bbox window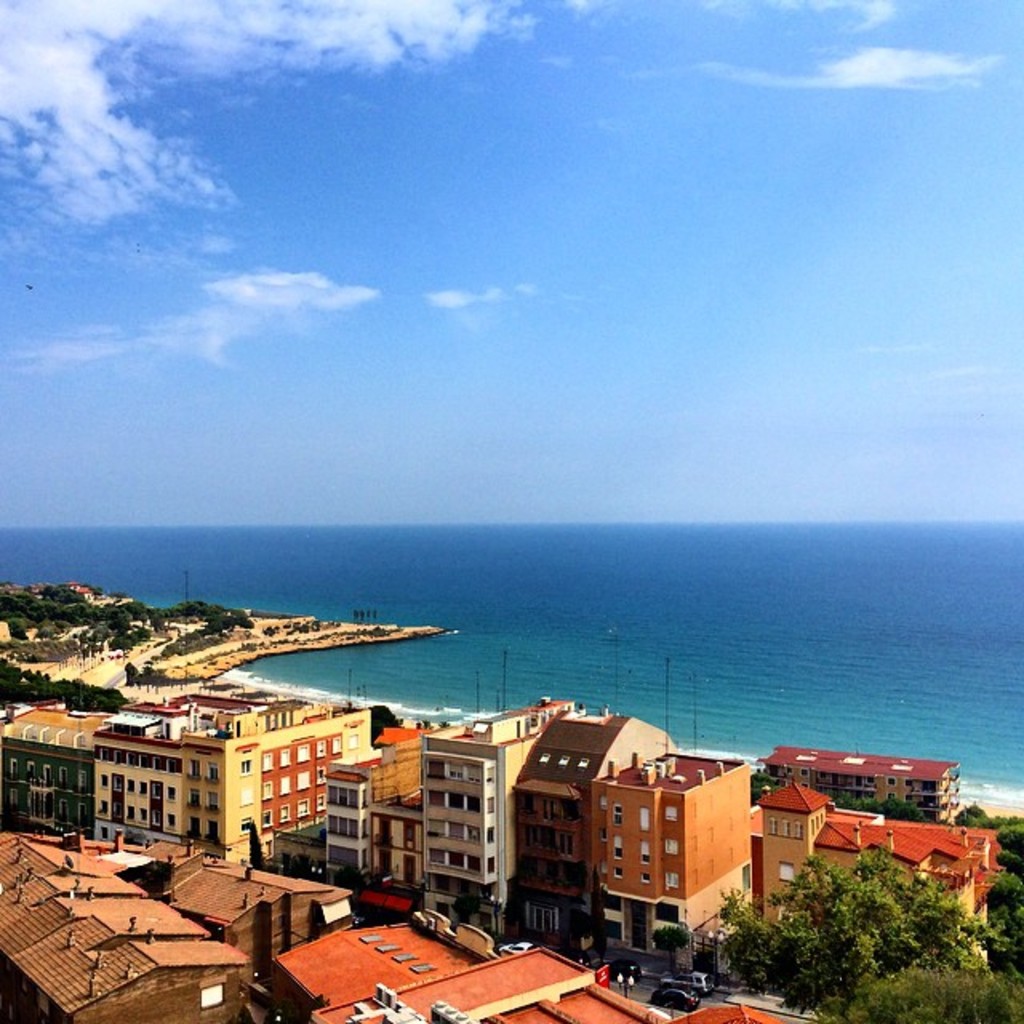
(611,805,624,822)
